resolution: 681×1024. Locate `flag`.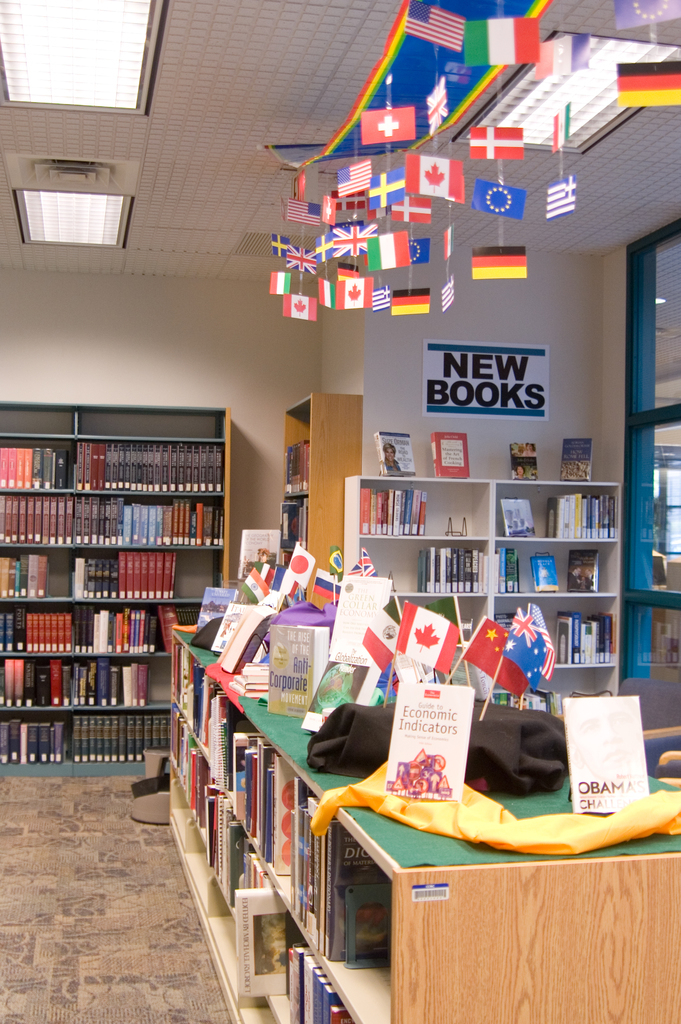
[286,194,332,230].
